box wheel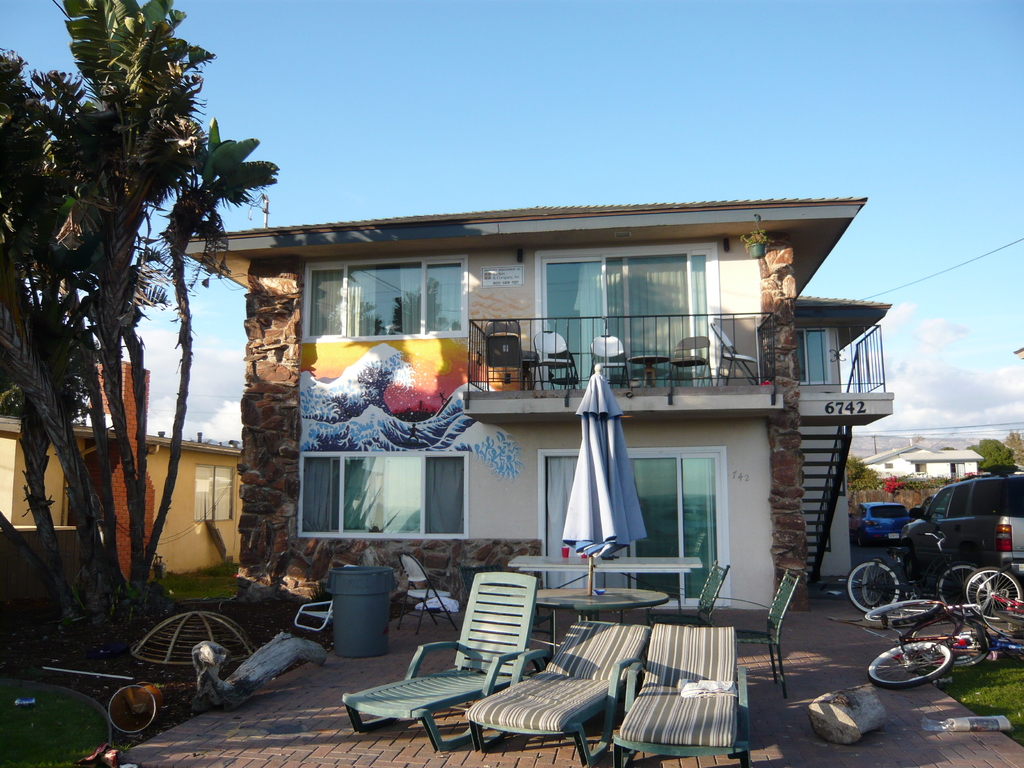
867, 637, 948, 691
